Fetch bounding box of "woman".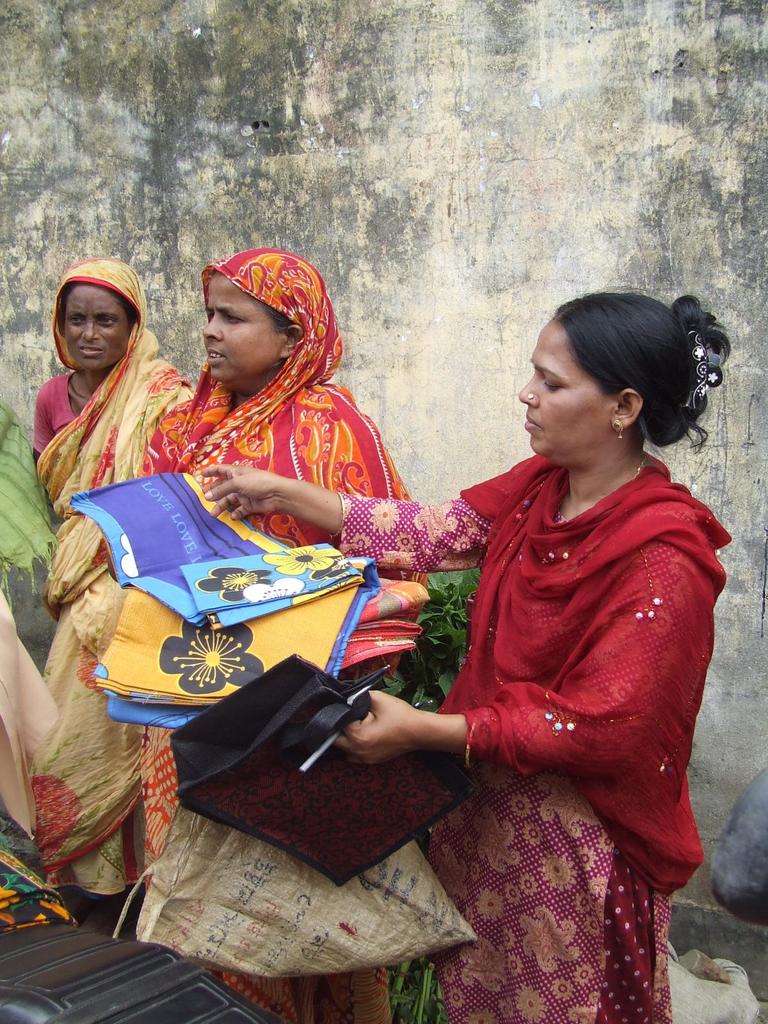
Bbox: x1=195 y1=294 x2=734 y2=1023.
